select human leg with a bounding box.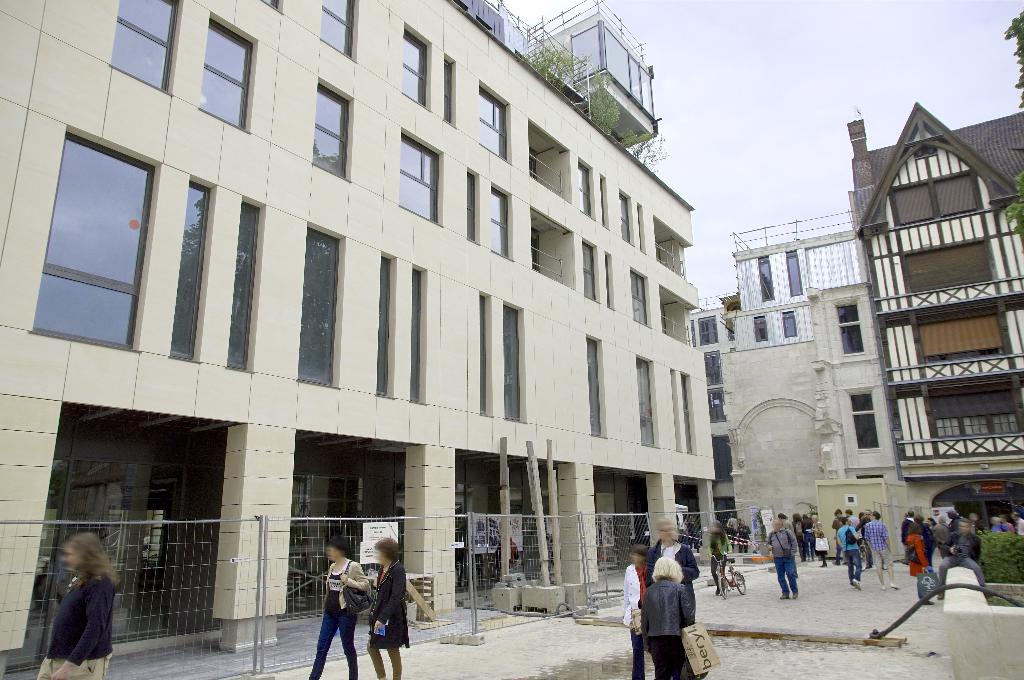
(387,648,402,679).
